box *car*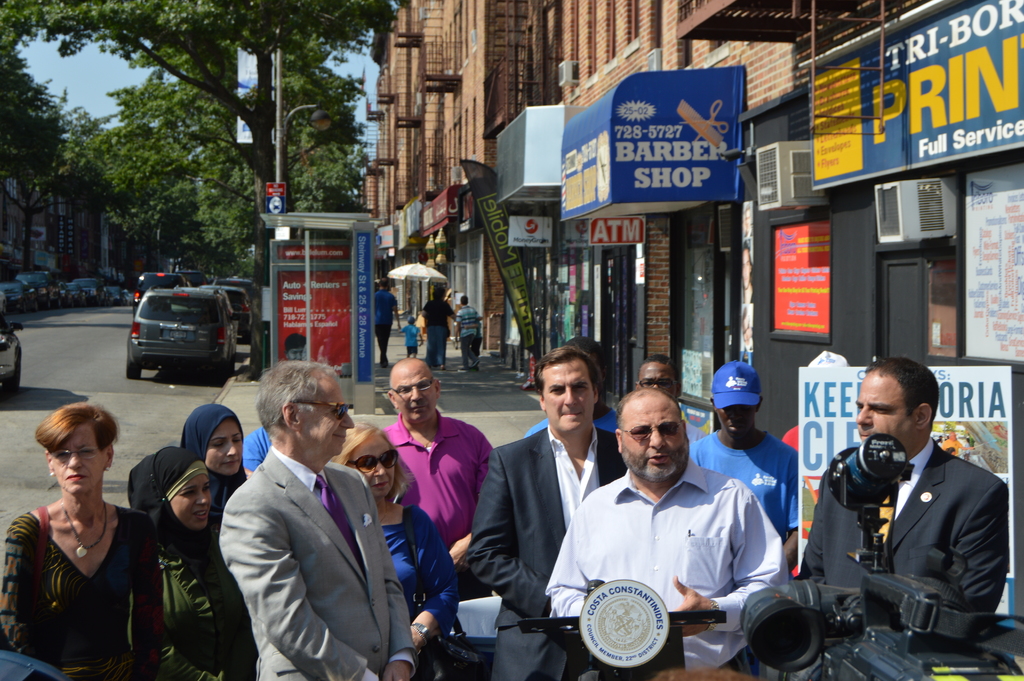
(208, 284, 253, 340)
